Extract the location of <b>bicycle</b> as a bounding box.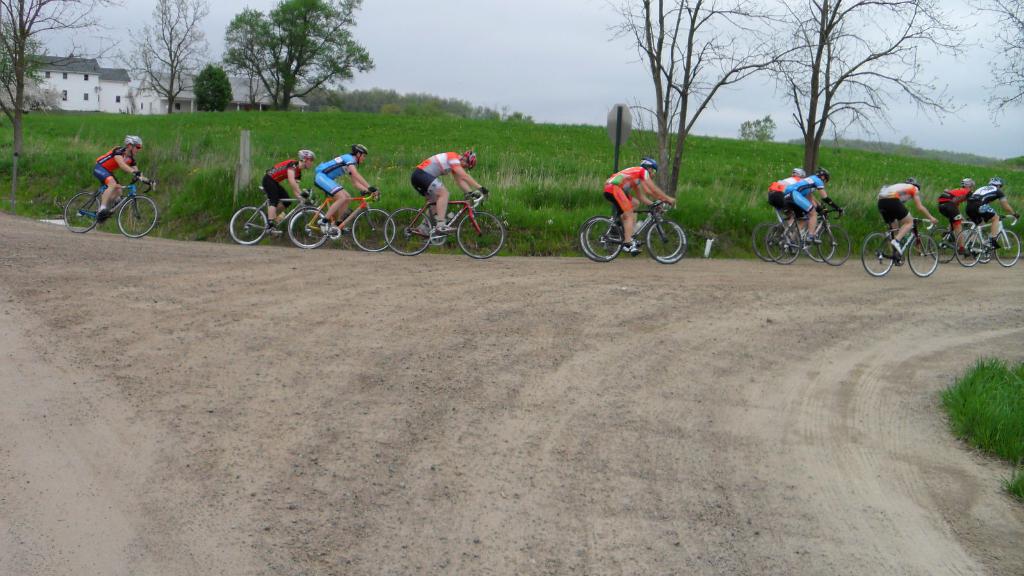
locate(227, 189, 328, 248).
